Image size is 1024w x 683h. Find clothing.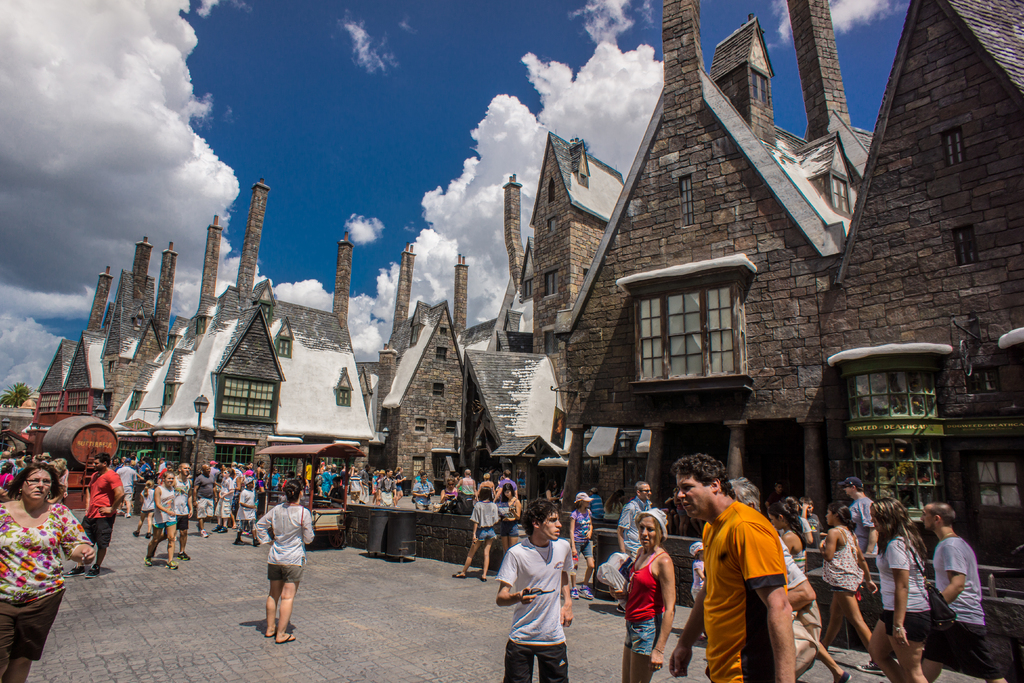
(570,509,593,558).
